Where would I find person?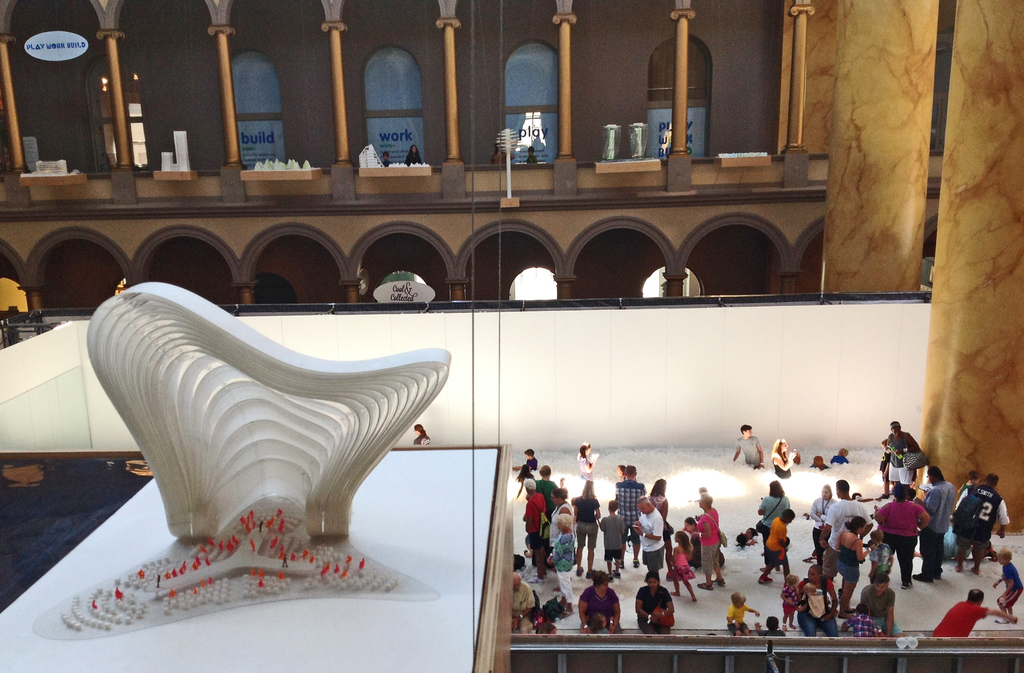
At select_region(599, 492, 630, 577).
